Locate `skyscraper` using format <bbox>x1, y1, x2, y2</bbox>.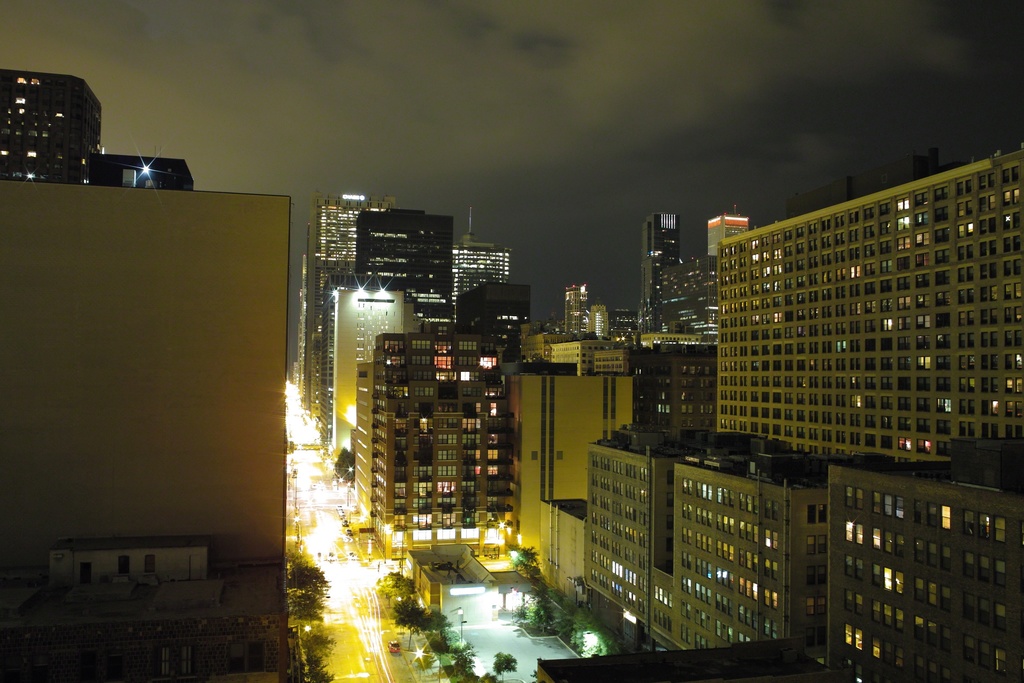
<bbox>358, 205, 454, 304</bbox>.
